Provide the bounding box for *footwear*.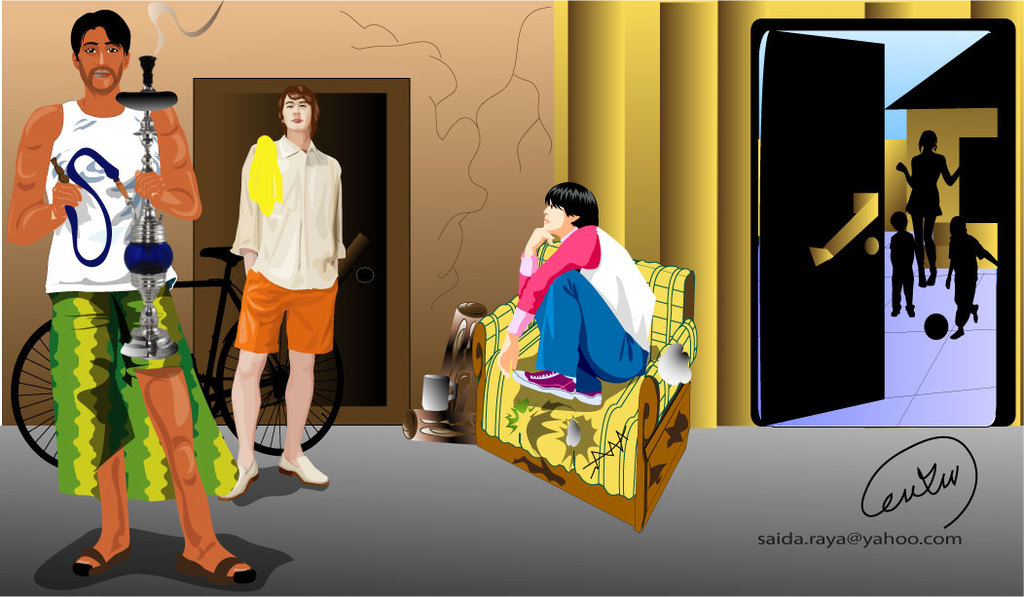
{"x1": 574, "y1": 392, "x2": 603, "y2": 407}.
